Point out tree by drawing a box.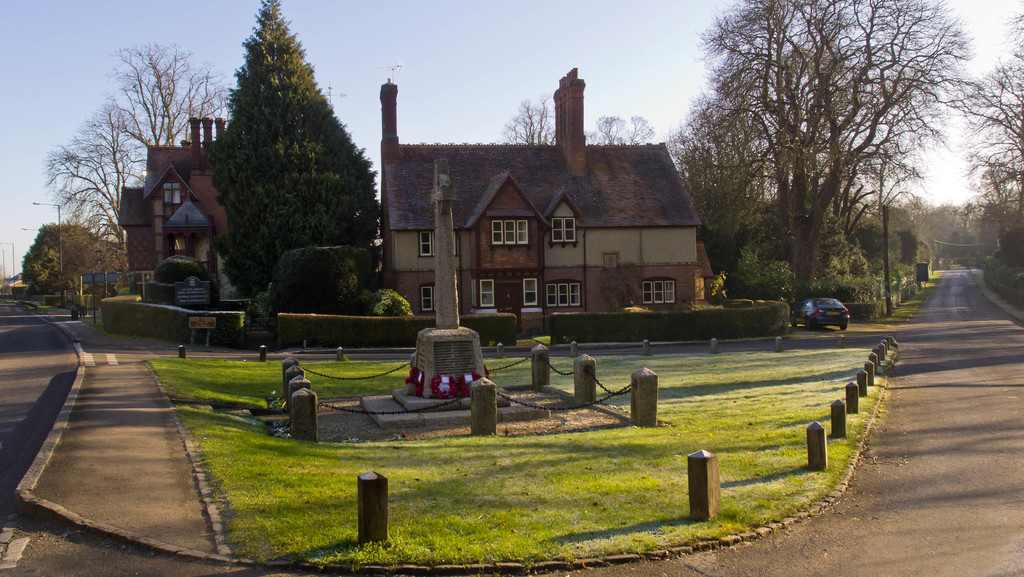
pyautogui.locateOnScreen(584, 110, 657, 149).
